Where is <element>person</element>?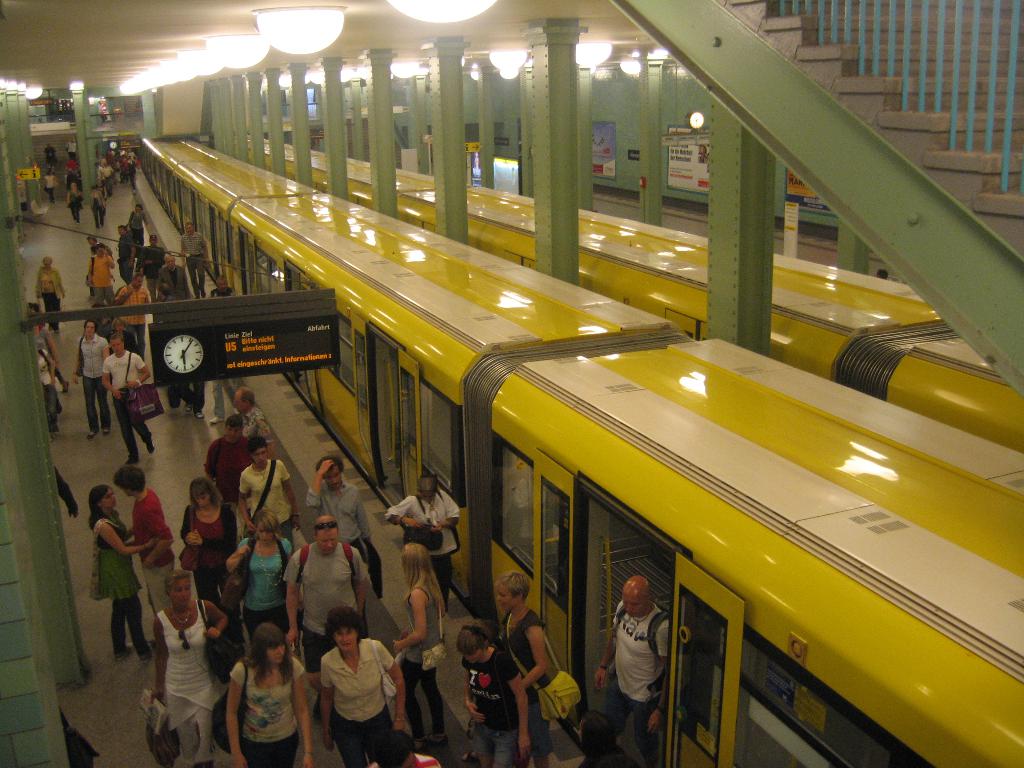
rect(35, 259, 67, 337).
